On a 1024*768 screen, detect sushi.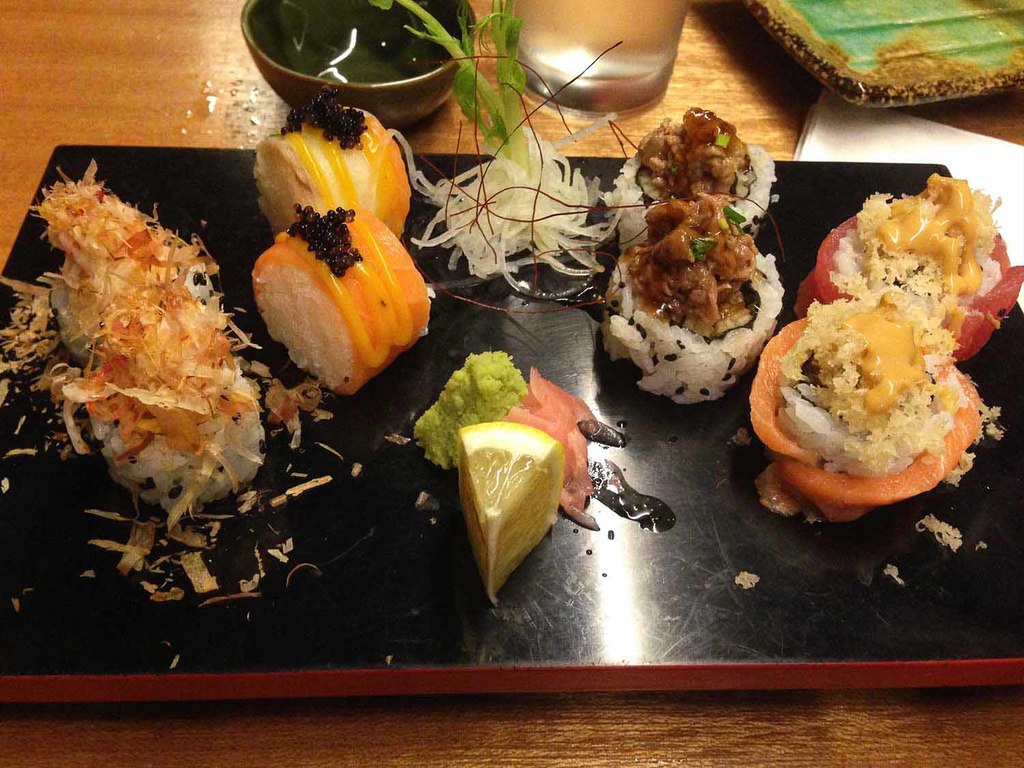
BBox(254, 85, 410, 242).
